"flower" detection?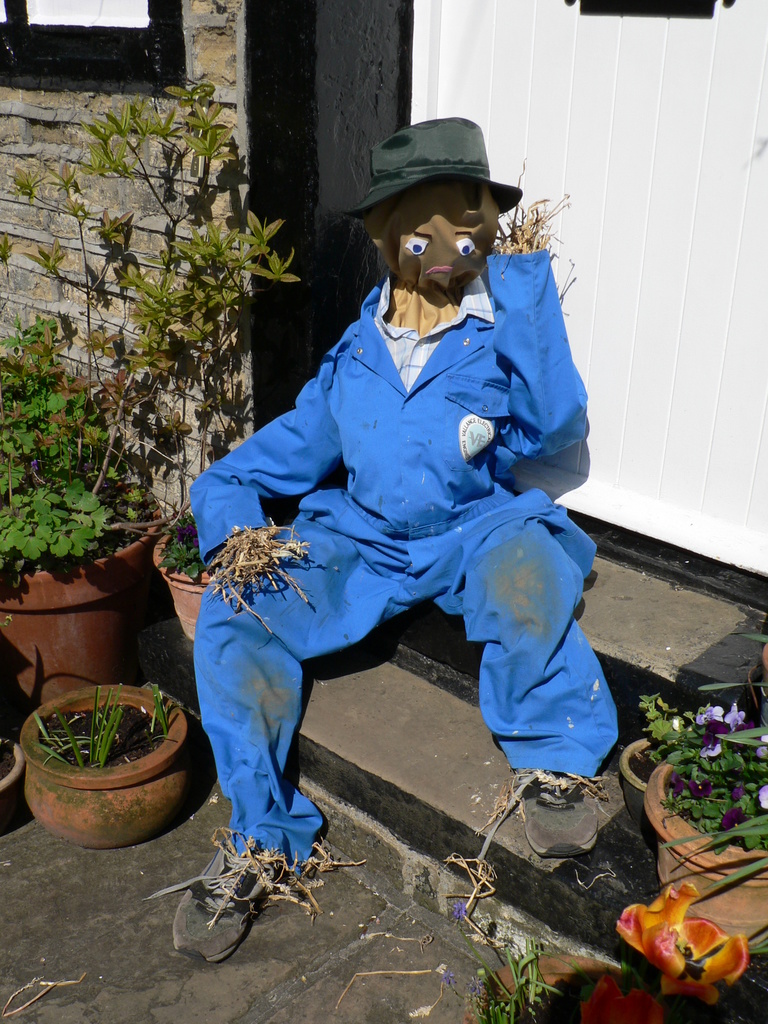
box=[83, 459, 93, 477]
